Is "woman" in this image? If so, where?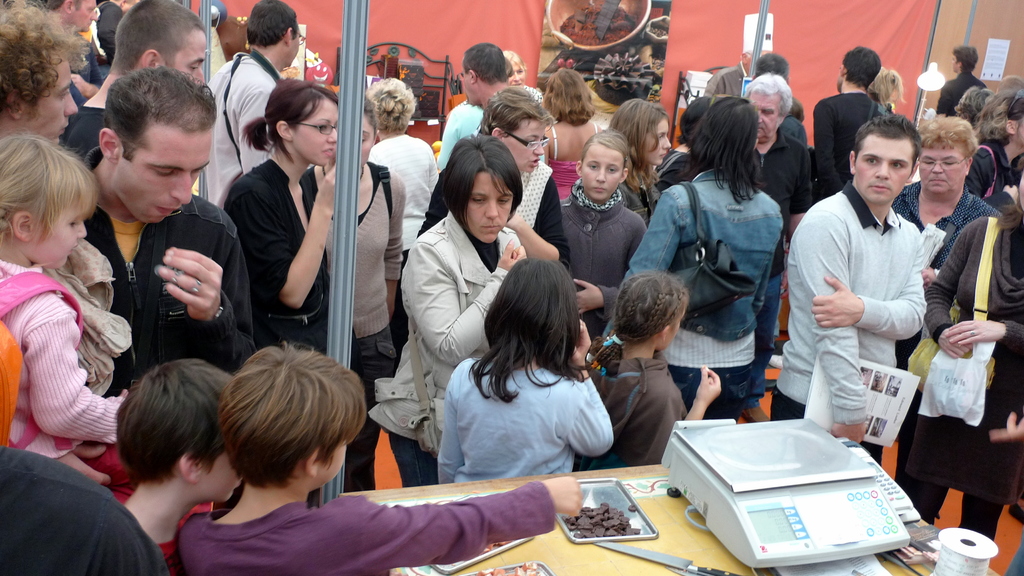
Yes, at <bbox>220, 77, 340, 358</bbox>.
